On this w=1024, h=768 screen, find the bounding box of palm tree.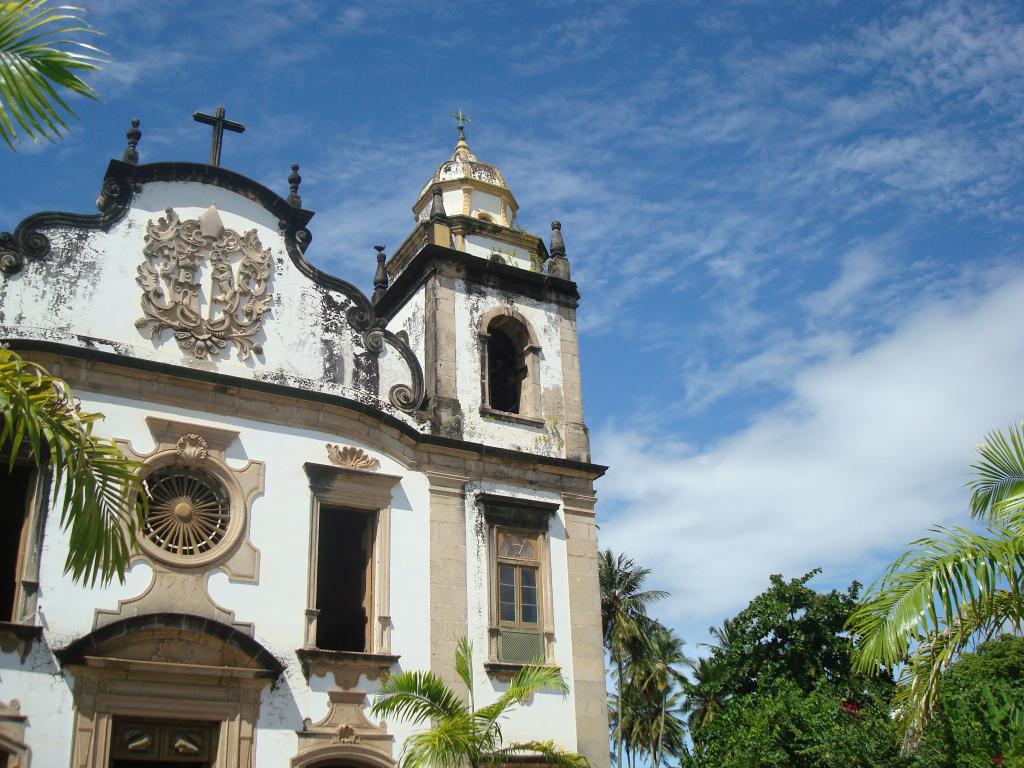
Bounding box: 596 556 643 653.
